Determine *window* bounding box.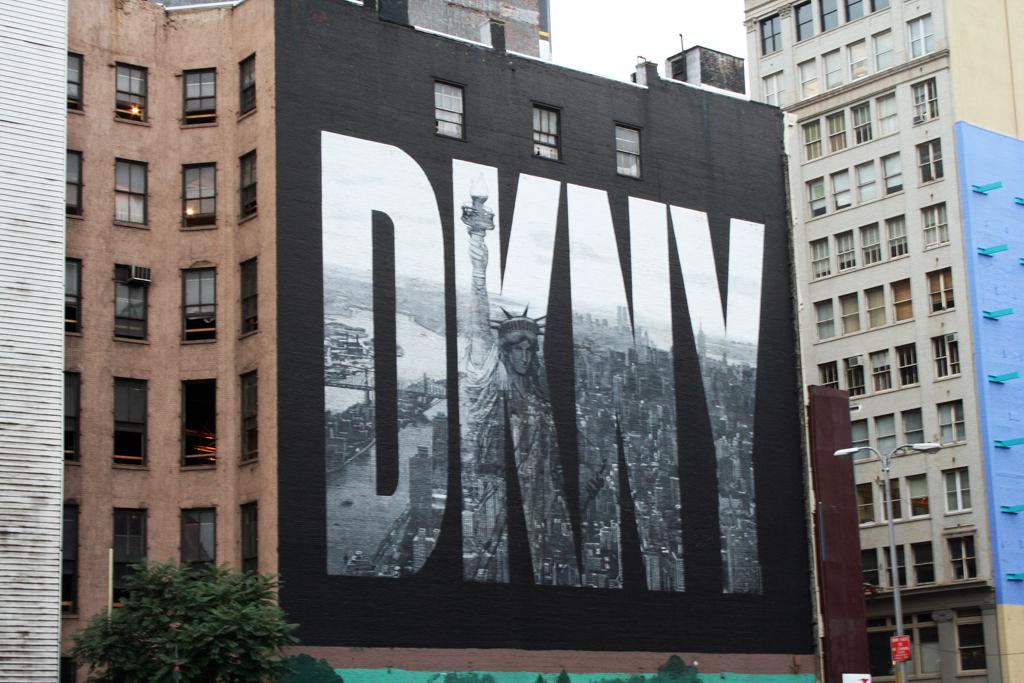
Determined: 114 158 146 225.
